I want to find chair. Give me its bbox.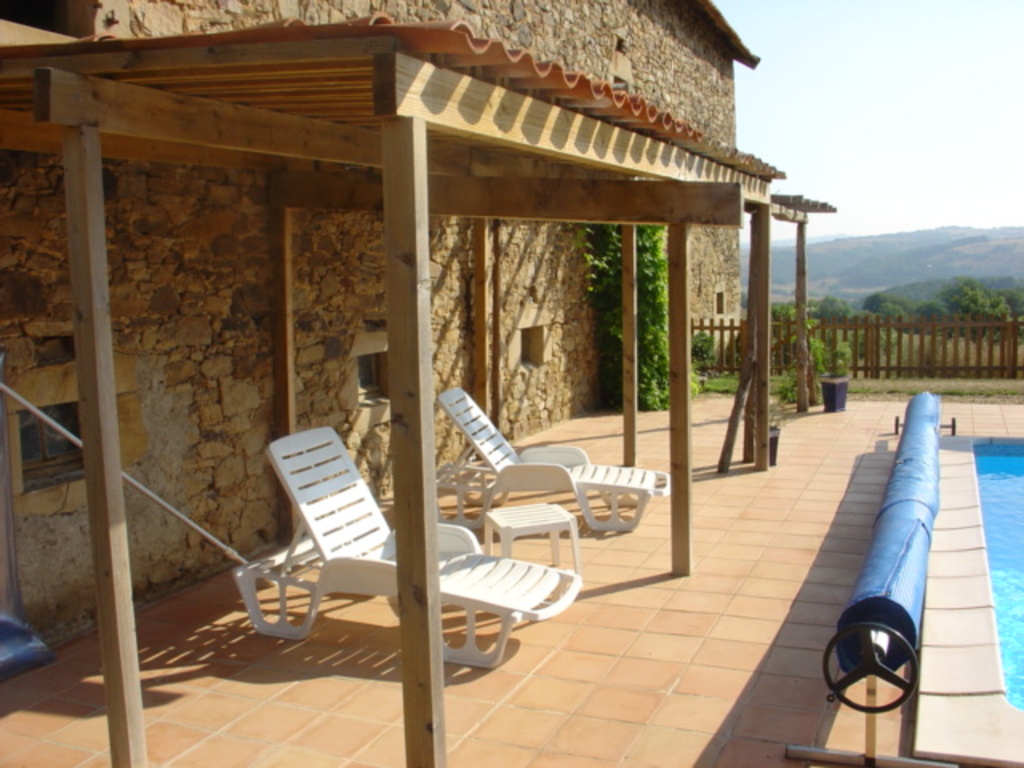
bbox=(437, 384, 670, 533).
